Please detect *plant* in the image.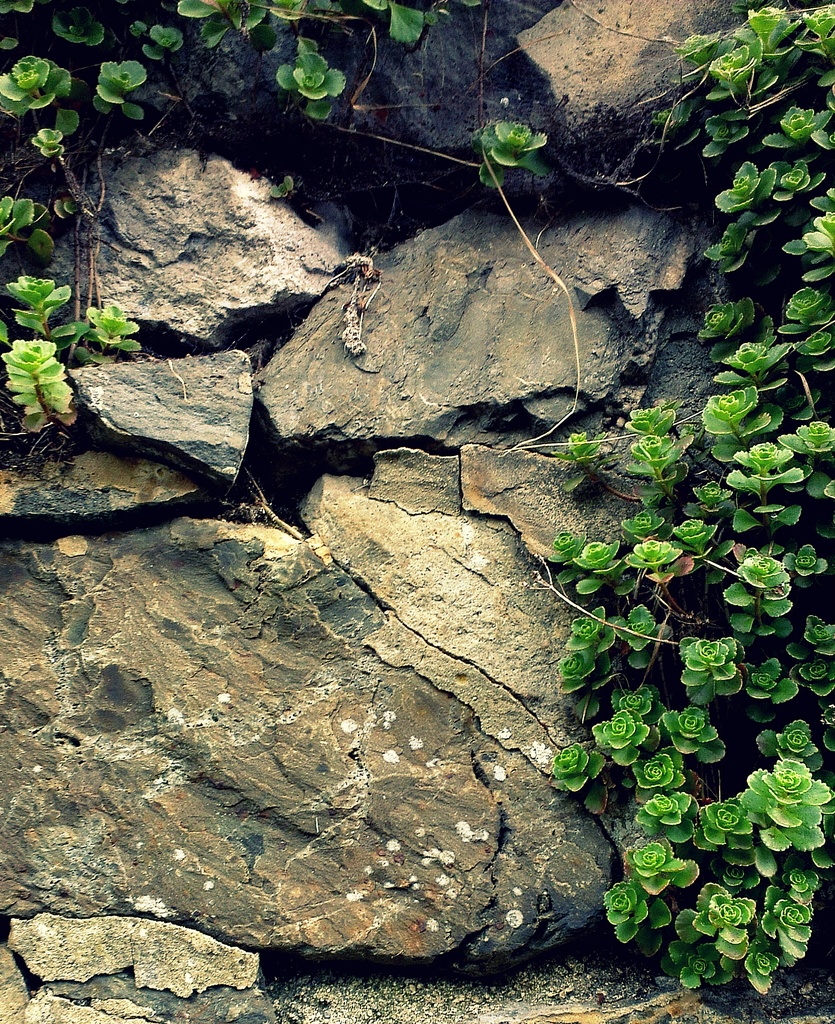
crop(2, 273, 70, 331).
